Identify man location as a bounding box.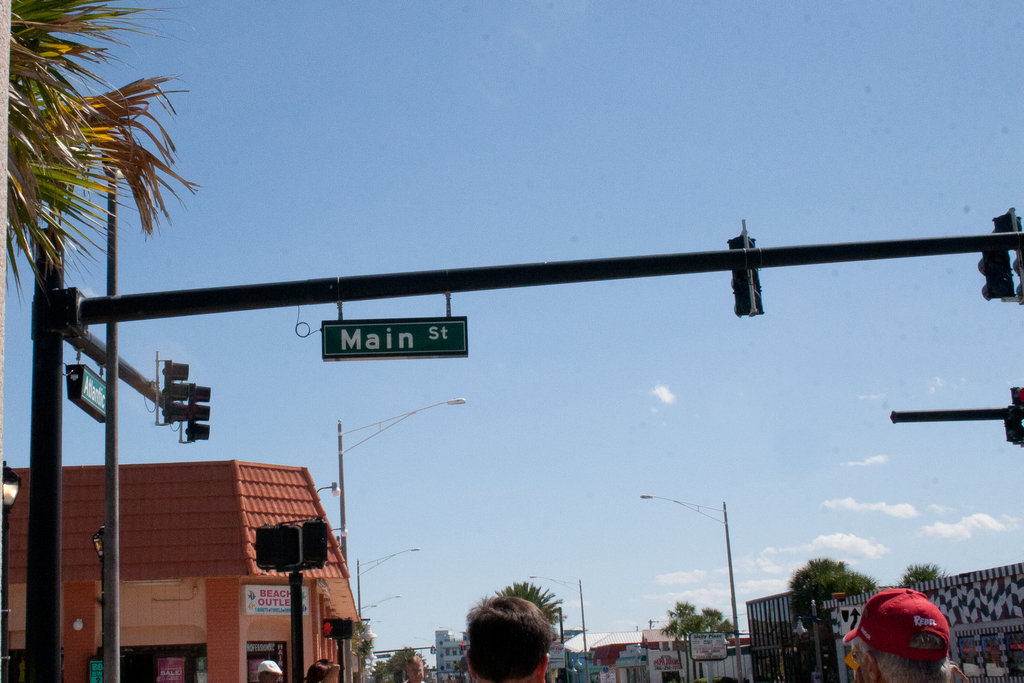
Rect(856, 581, 973, 682).
